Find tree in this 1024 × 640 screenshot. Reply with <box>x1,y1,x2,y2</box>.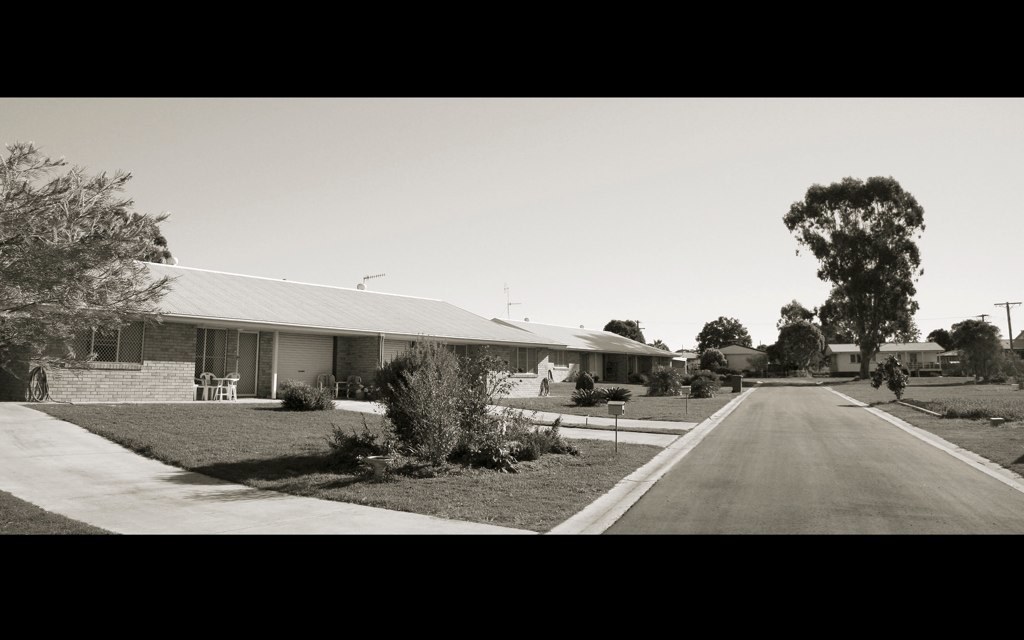
<box>781,154,942,381</box>.
